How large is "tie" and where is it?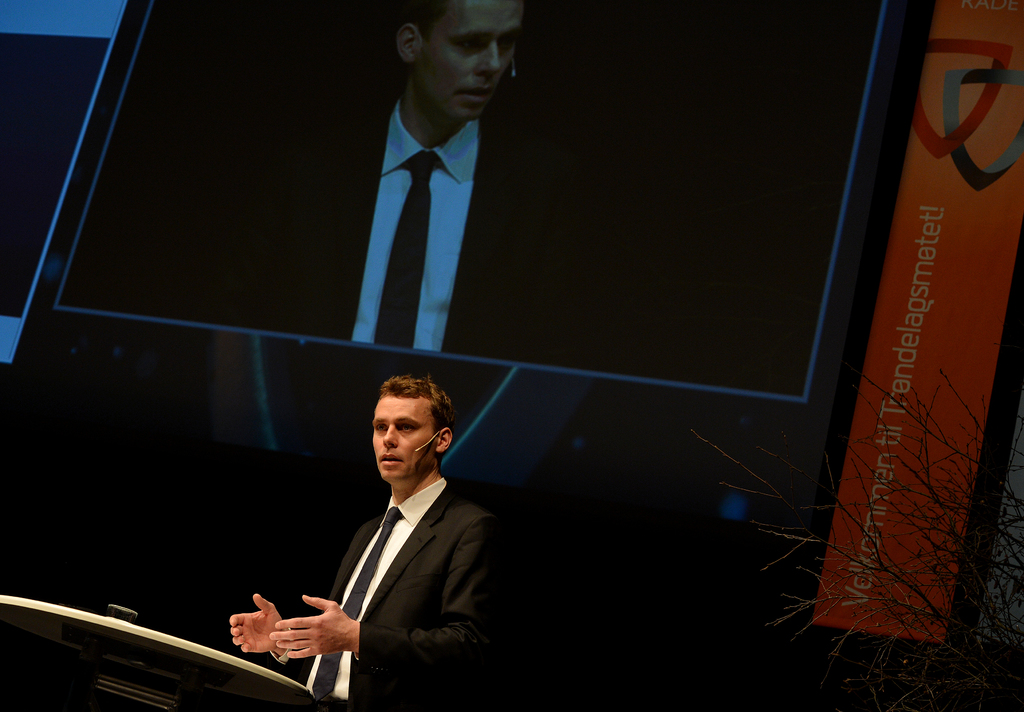
Bounding box: box=[310, 503, 401, 704].
